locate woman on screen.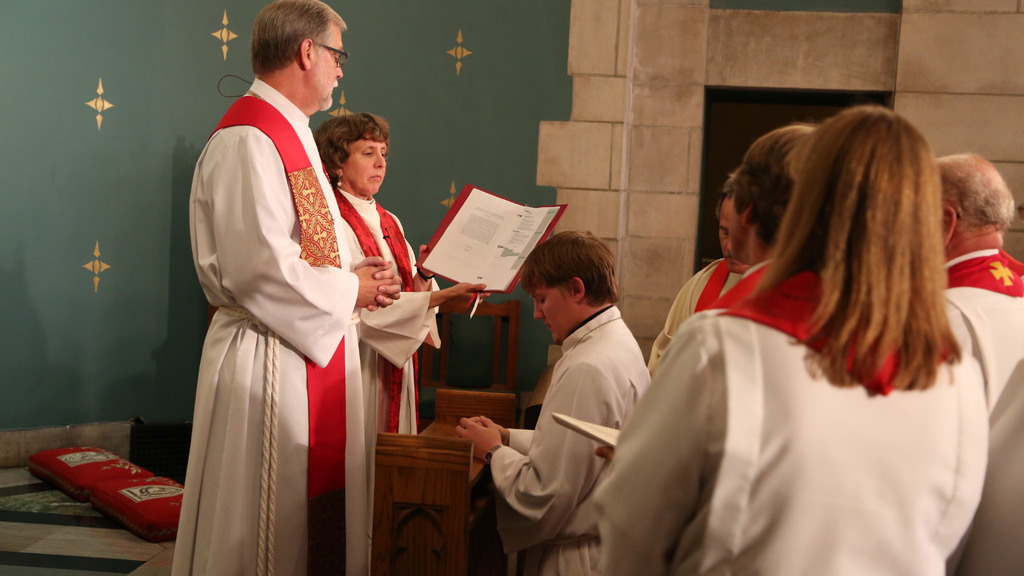
On screen at locate(452, 226, 648, 575).
